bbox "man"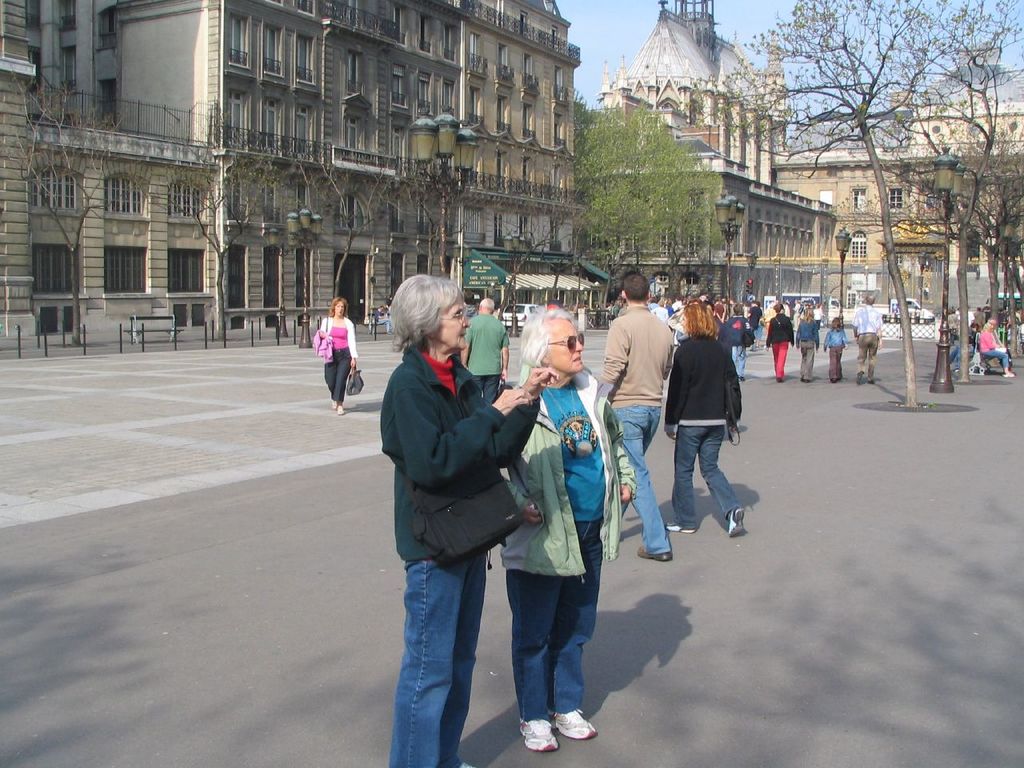
(854, 292, 882, 387)
